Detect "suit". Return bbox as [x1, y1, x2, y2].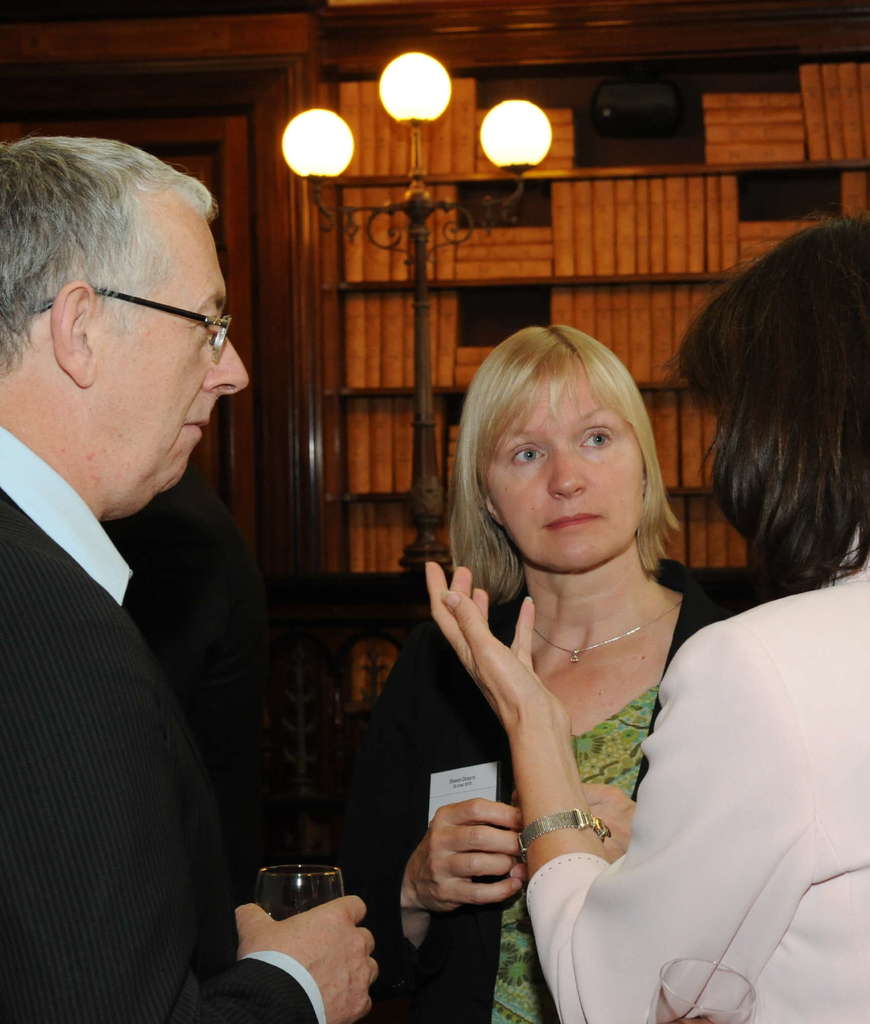
[523, 526, 869, 1023].
